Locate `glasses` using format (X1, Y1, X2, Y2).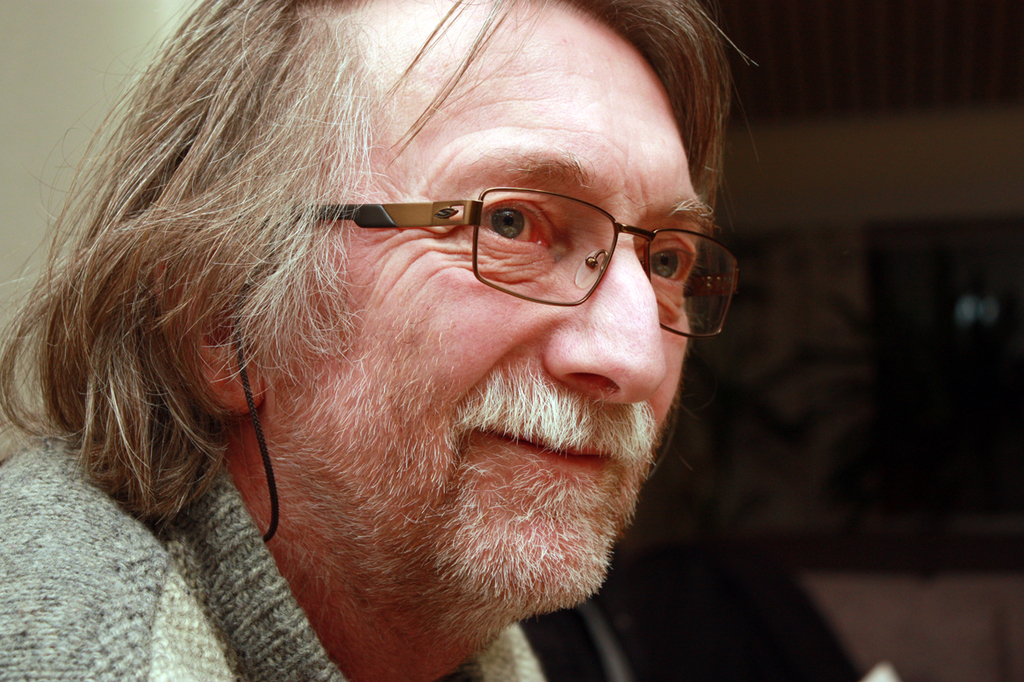
(310, 174, 707, 315).
